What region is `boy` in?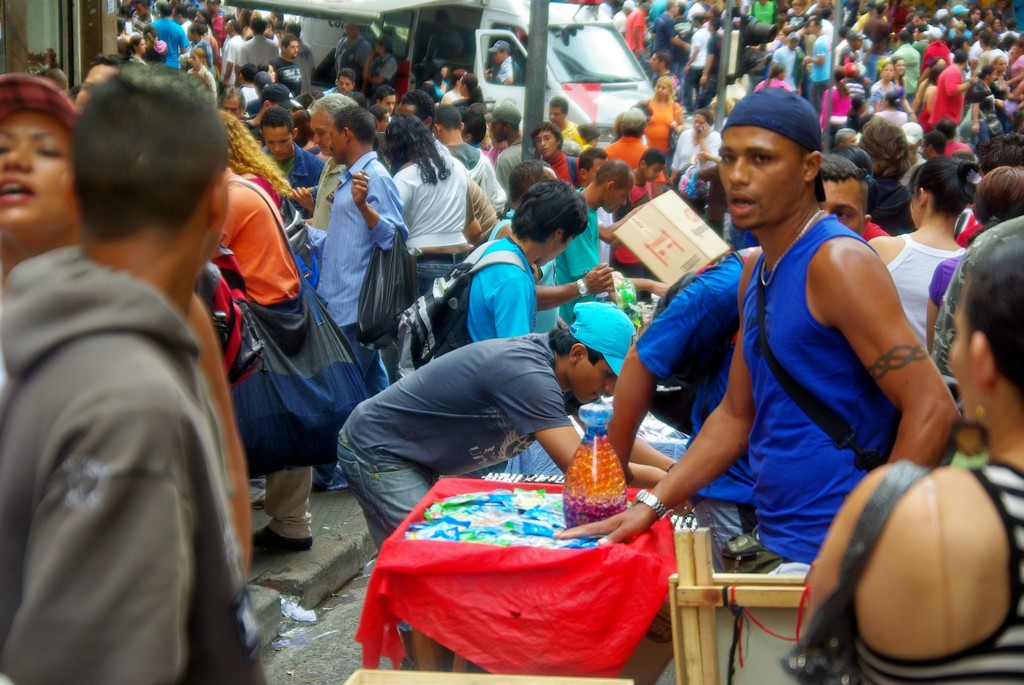
x1=2 y1=63 x2=266 y2=684.
